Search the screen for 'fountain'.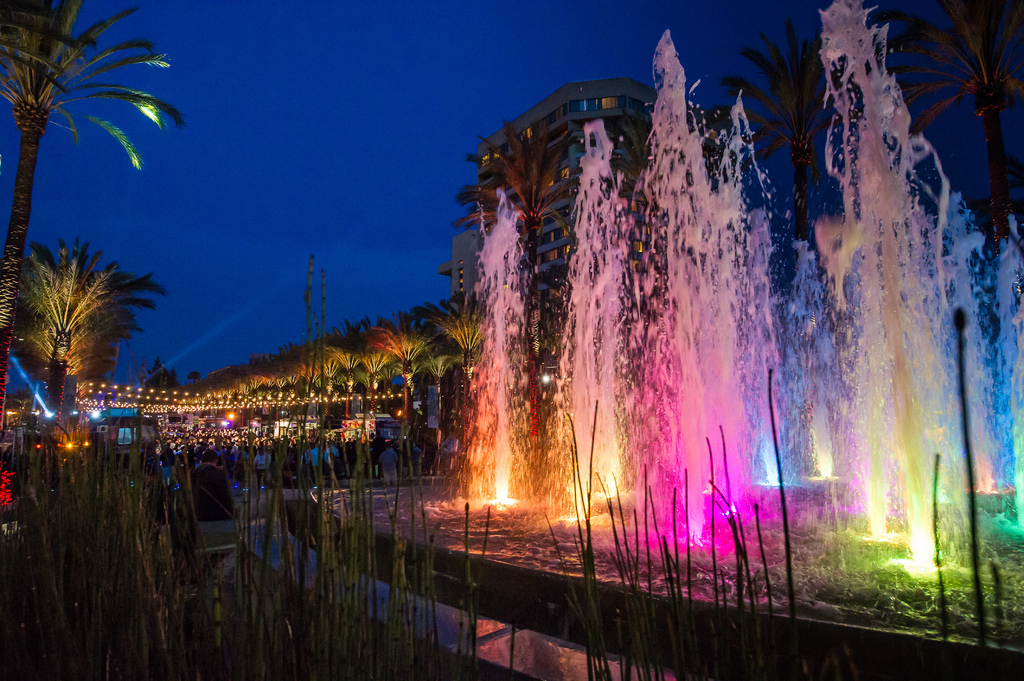
Found at locate(227, 0, 1023, 680).
